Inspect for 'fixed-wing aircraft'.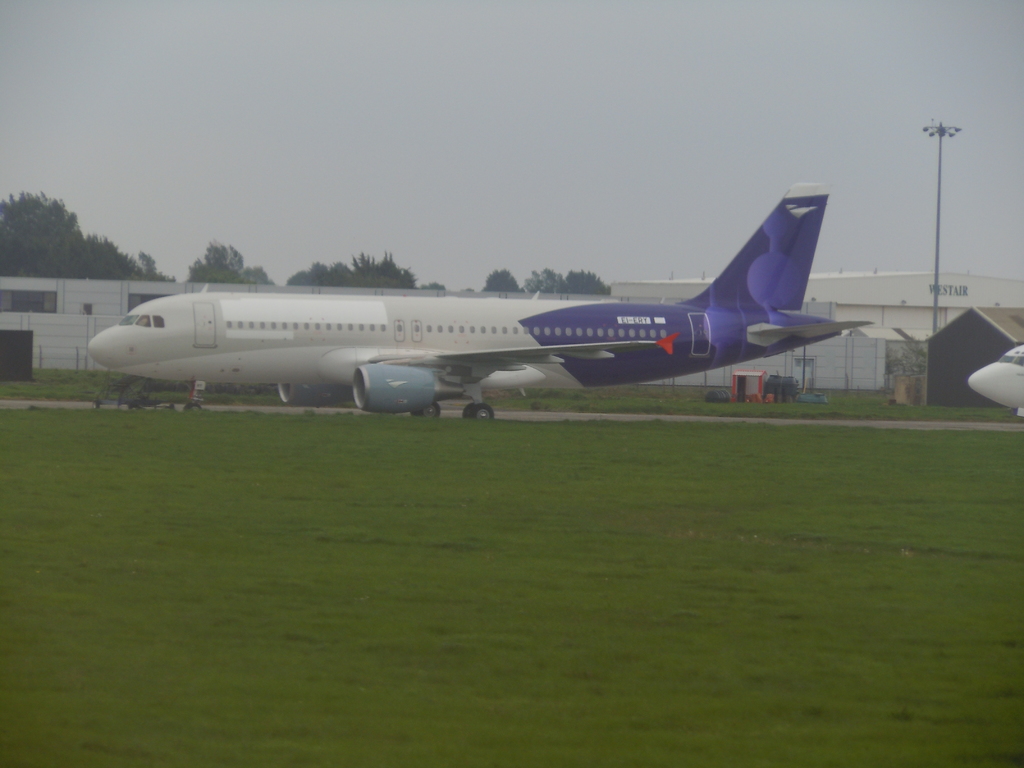
Inspection: [970,344,1023,418].
